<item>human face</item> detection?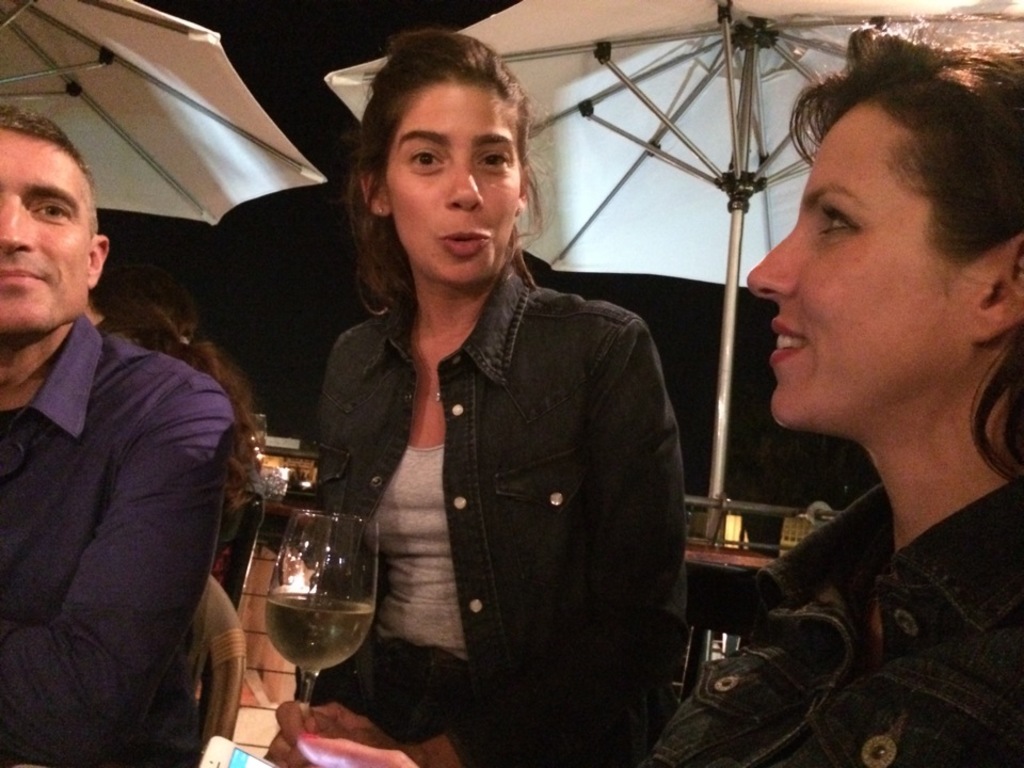
left=0, top=126, right=91, bottom=334
